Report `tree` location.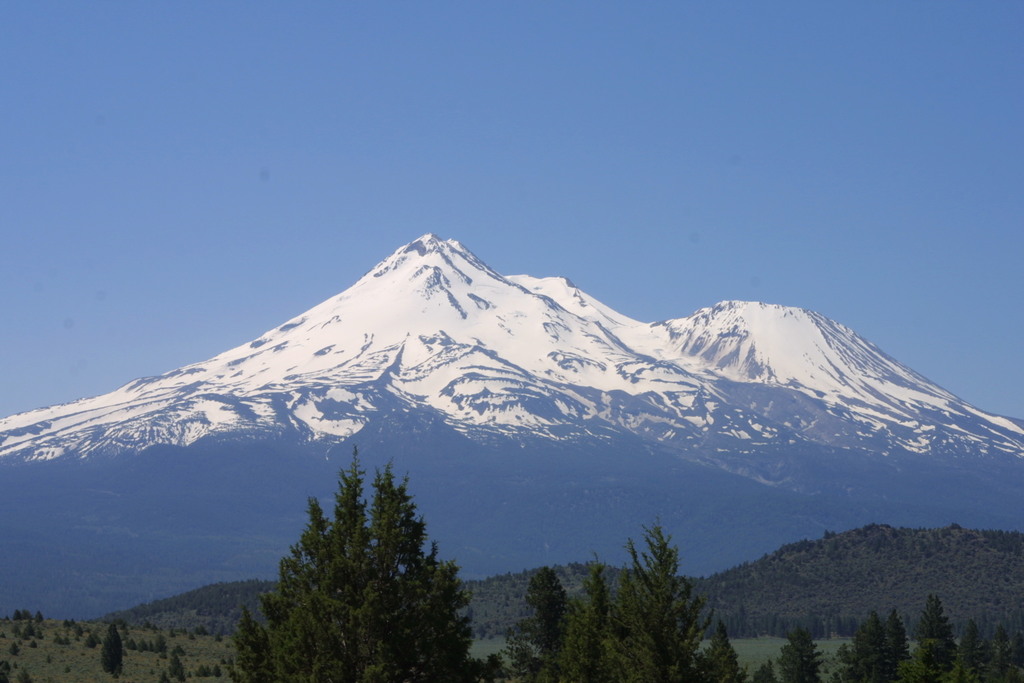
Report: locate(102, 624, 119, 682).
